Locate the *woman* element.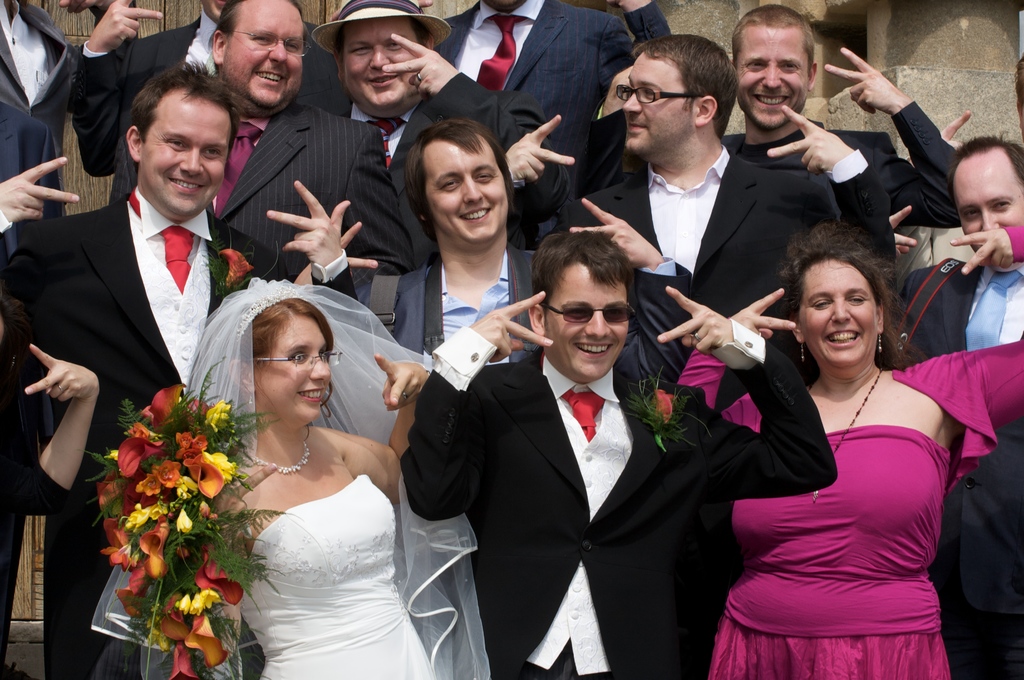
Element bbox: box=[684, 221, 1023, 679].
